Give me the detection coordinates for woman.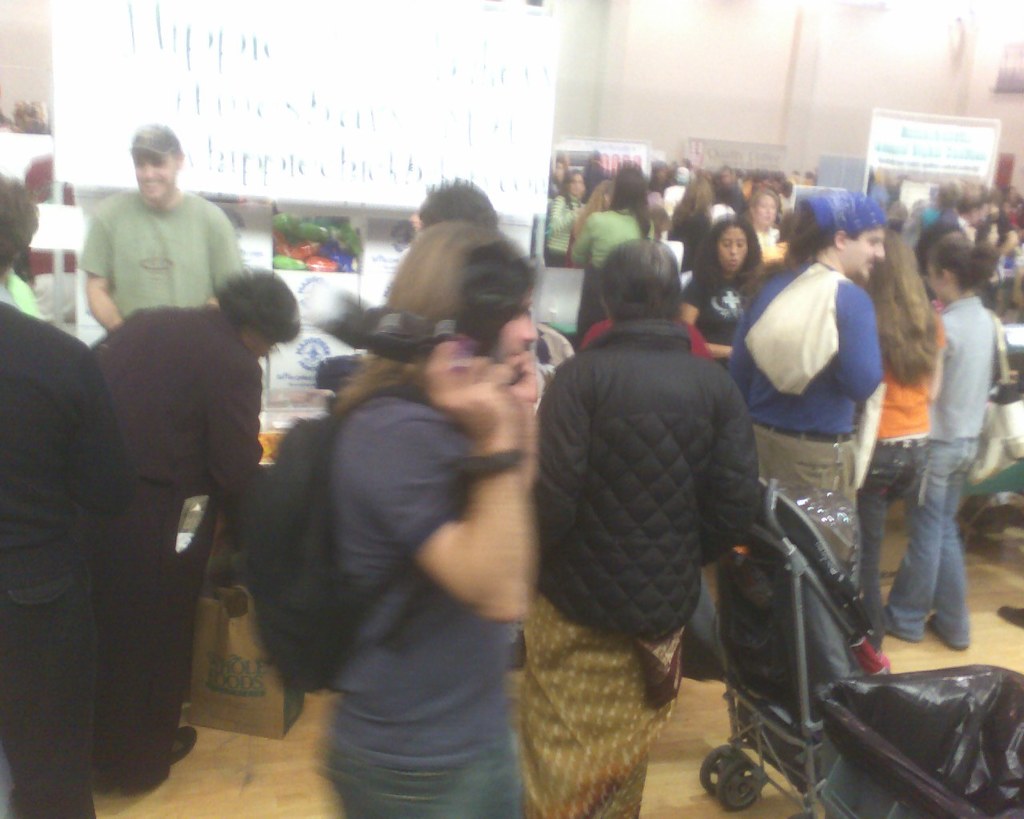
509:209:794:805.
